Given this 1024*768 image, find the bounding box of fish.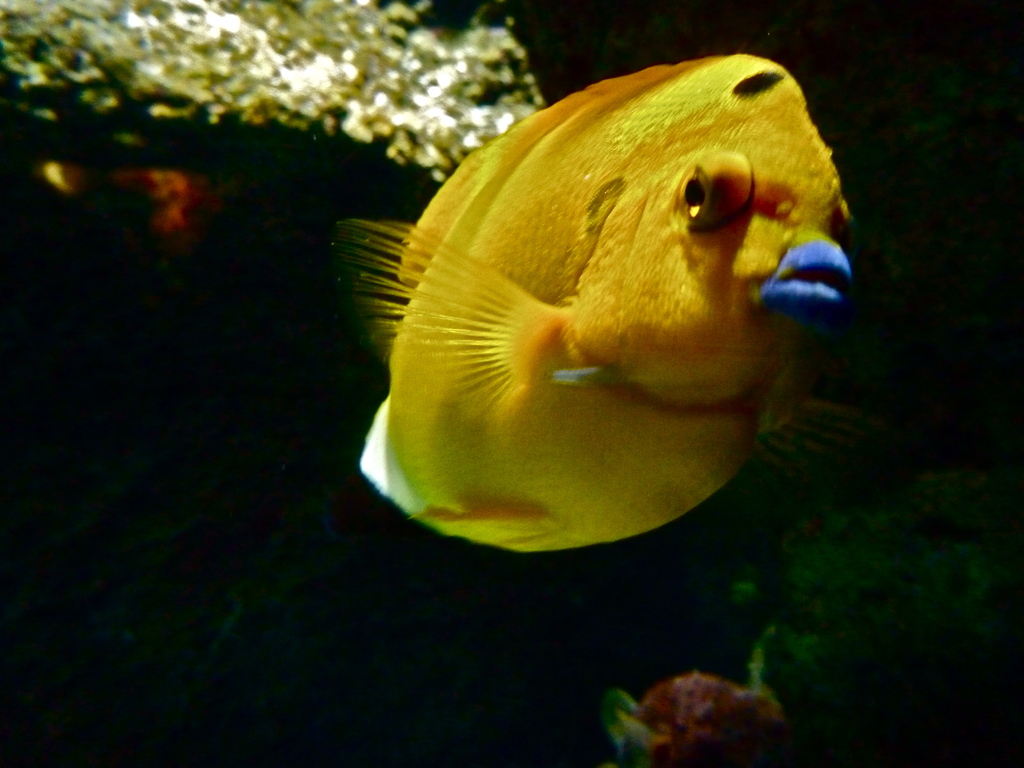
<box>329,44,855,550</box>.
